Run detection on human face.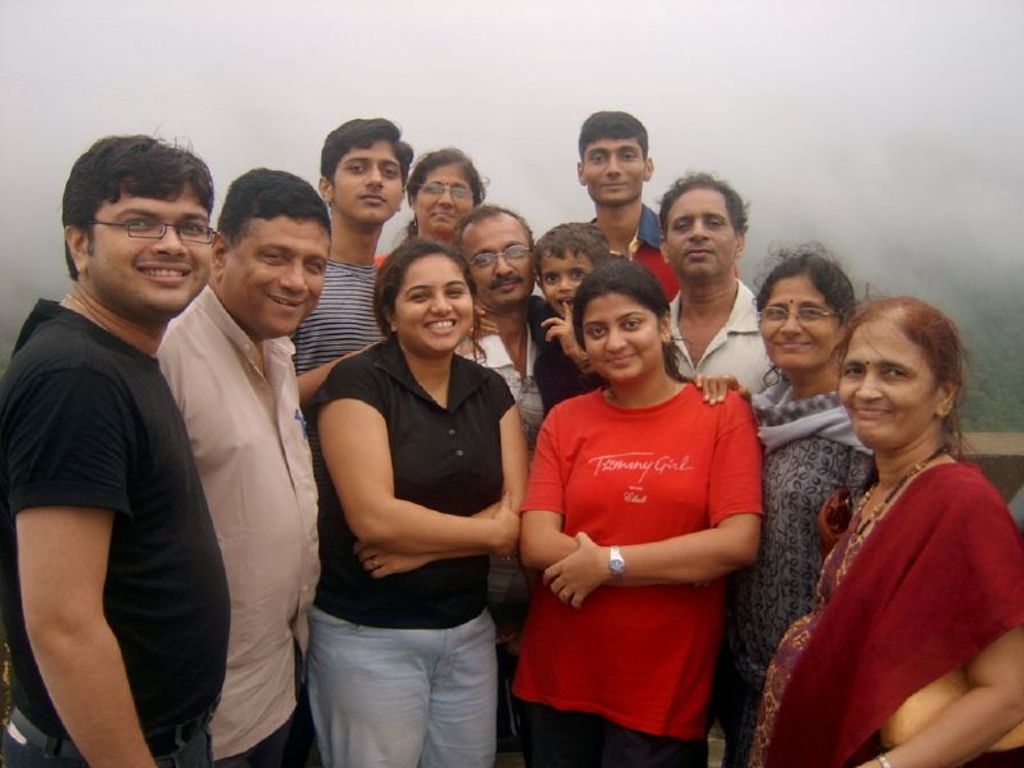
Result: pyautogui.locateOnScreen(756, 280, 842, 367).
